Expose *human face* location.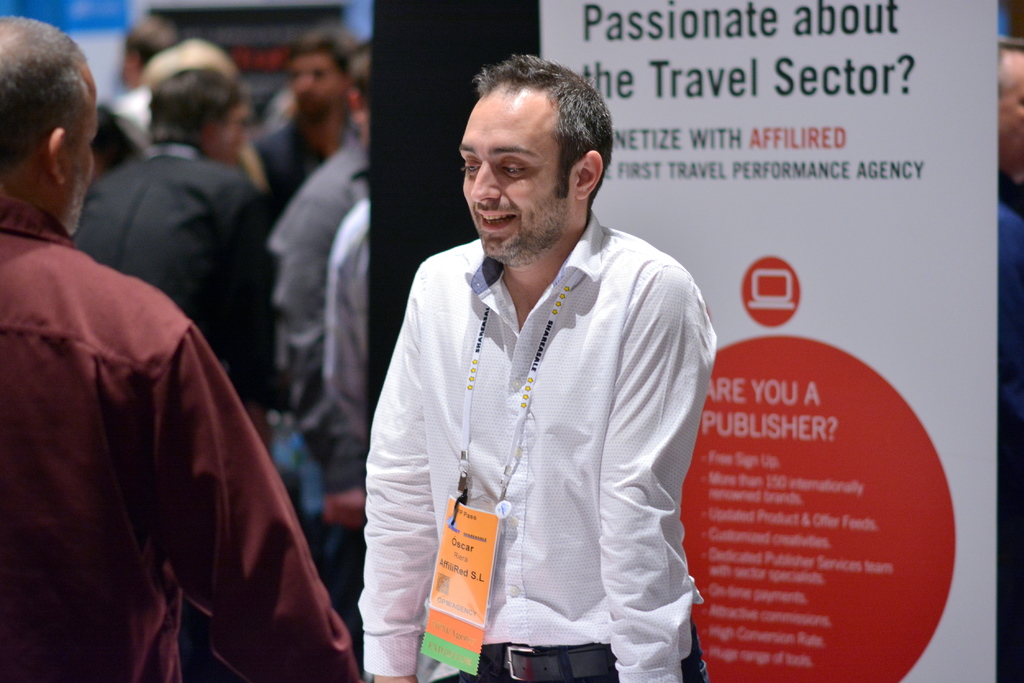
Exposed at l=463, t=107, r=560, b=266.
